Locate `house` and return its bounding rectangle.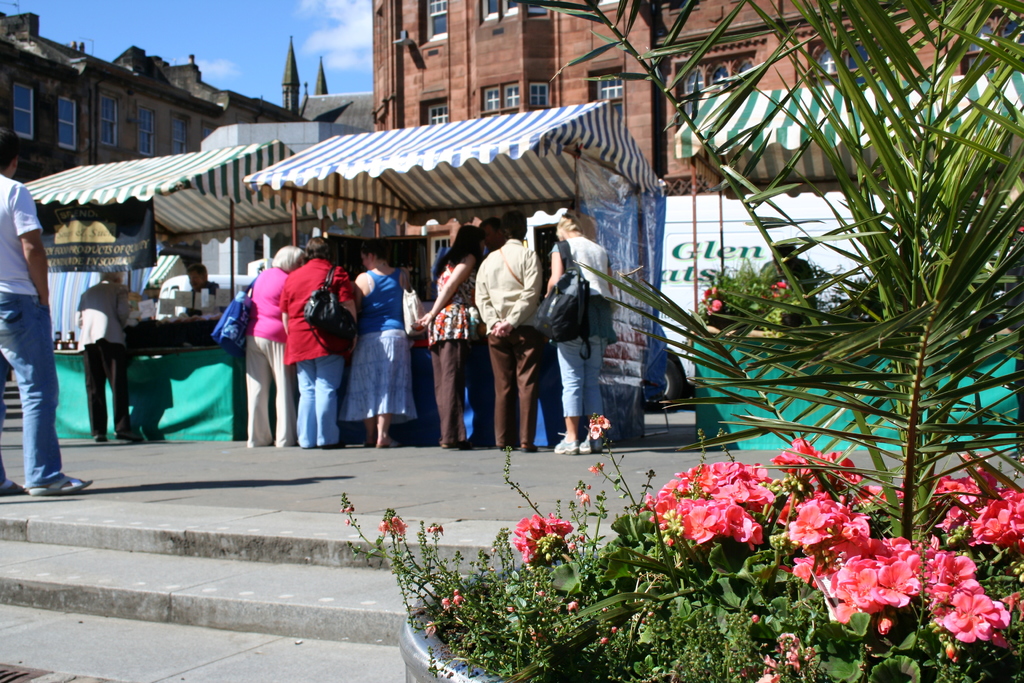
pyautogui.locateOnScreen(0, 9, 221, 177).
